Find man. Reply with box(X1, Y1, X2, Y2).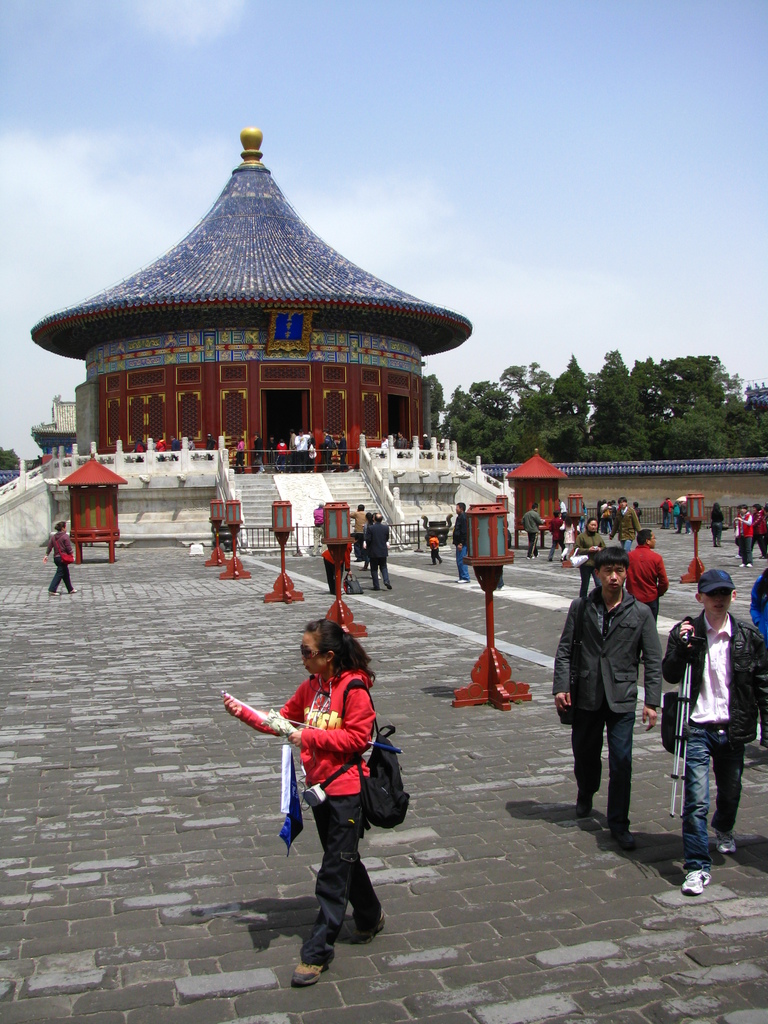
box(253, 430, 265, 474).
